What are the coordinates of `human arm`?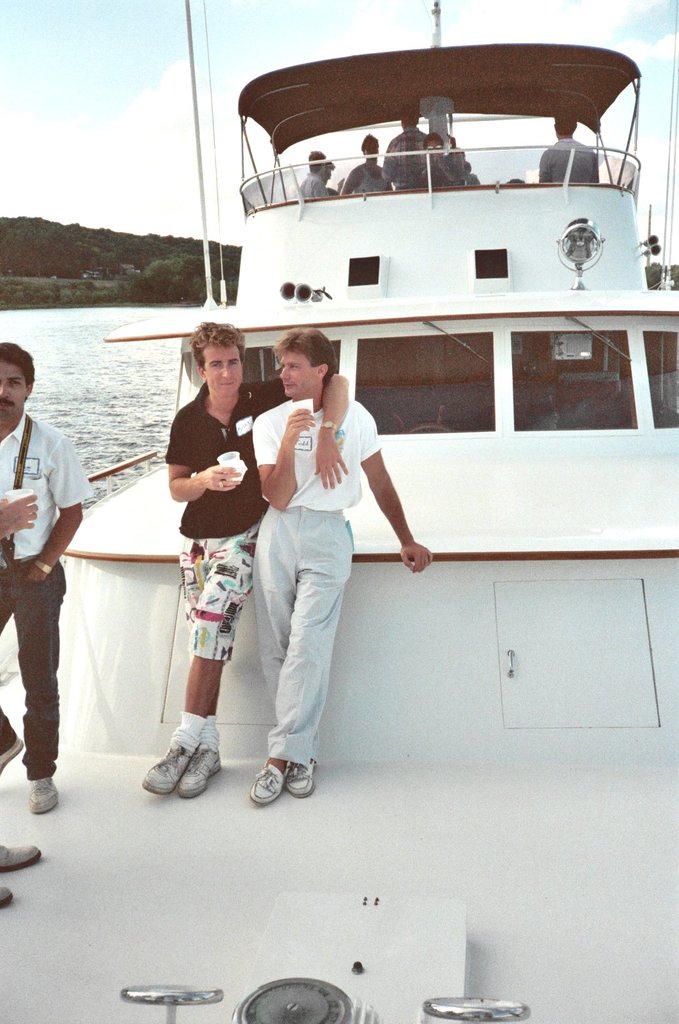
l=156, t=408, r=247, b=504.
